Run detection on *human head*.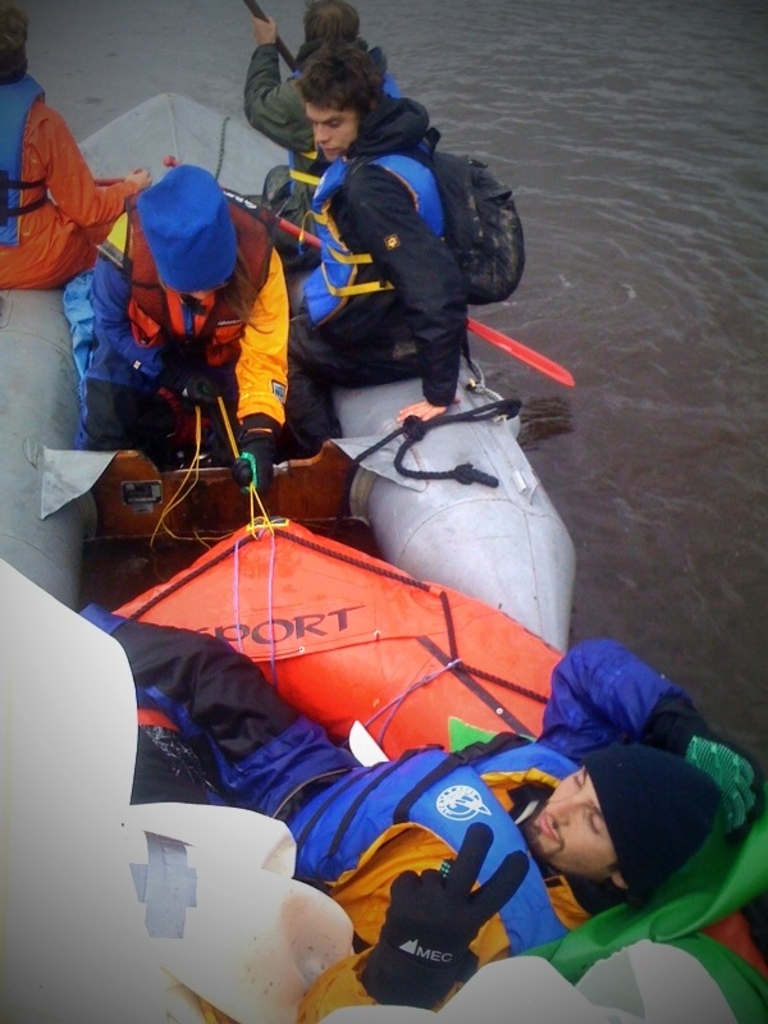
Result: <box>503,764,712,897</box>.
